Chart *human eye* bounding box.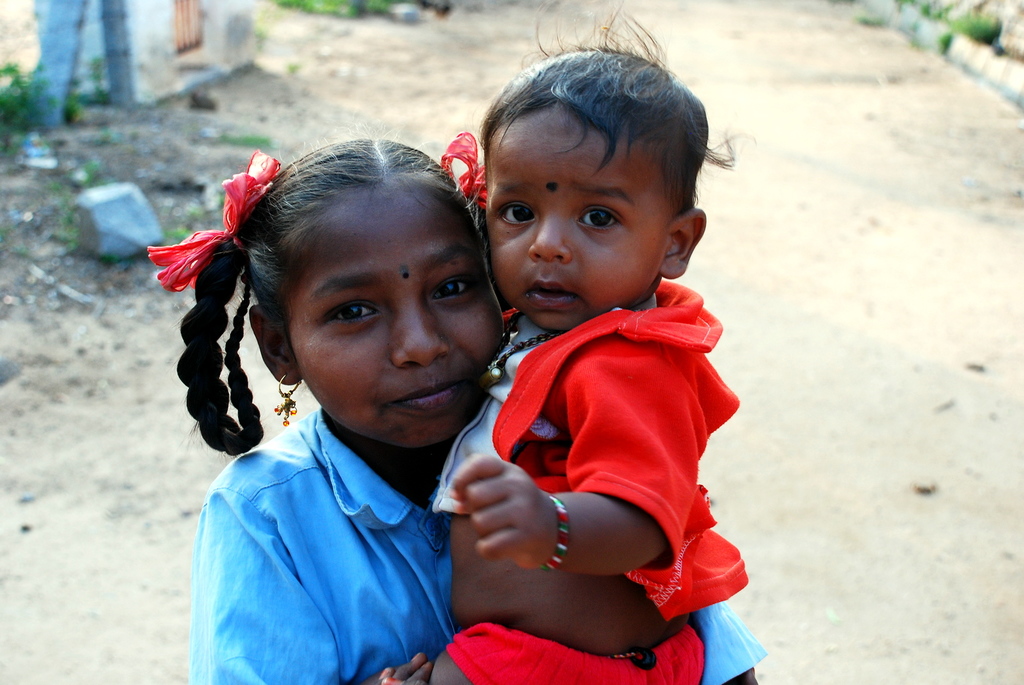
Charted: [323, 299, 385, 327].
